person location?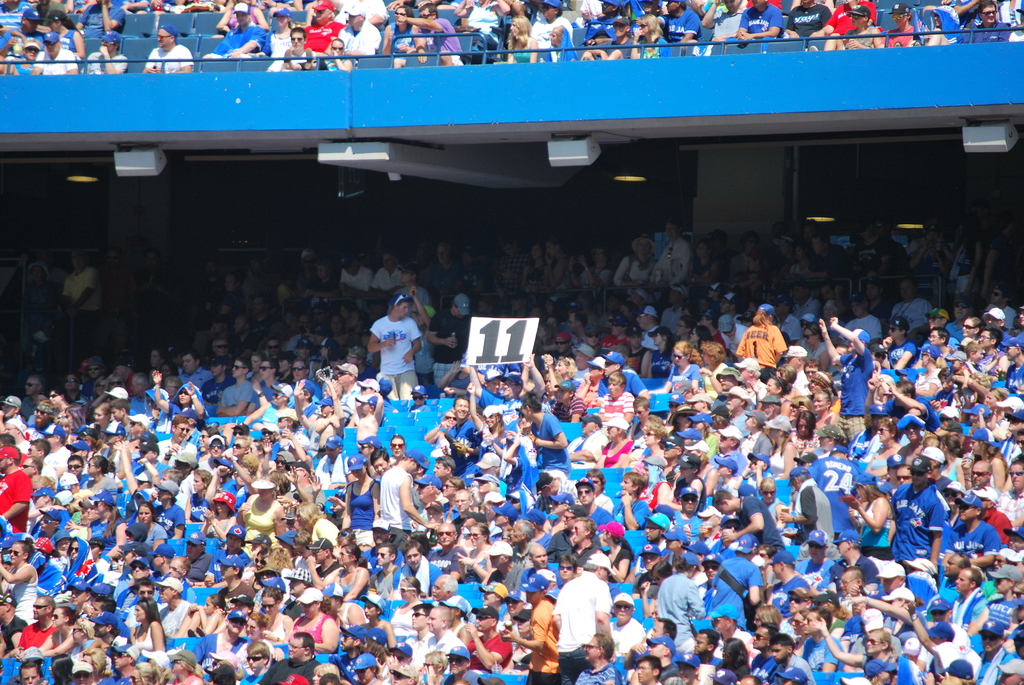
region(363, 289, 424, 408)
